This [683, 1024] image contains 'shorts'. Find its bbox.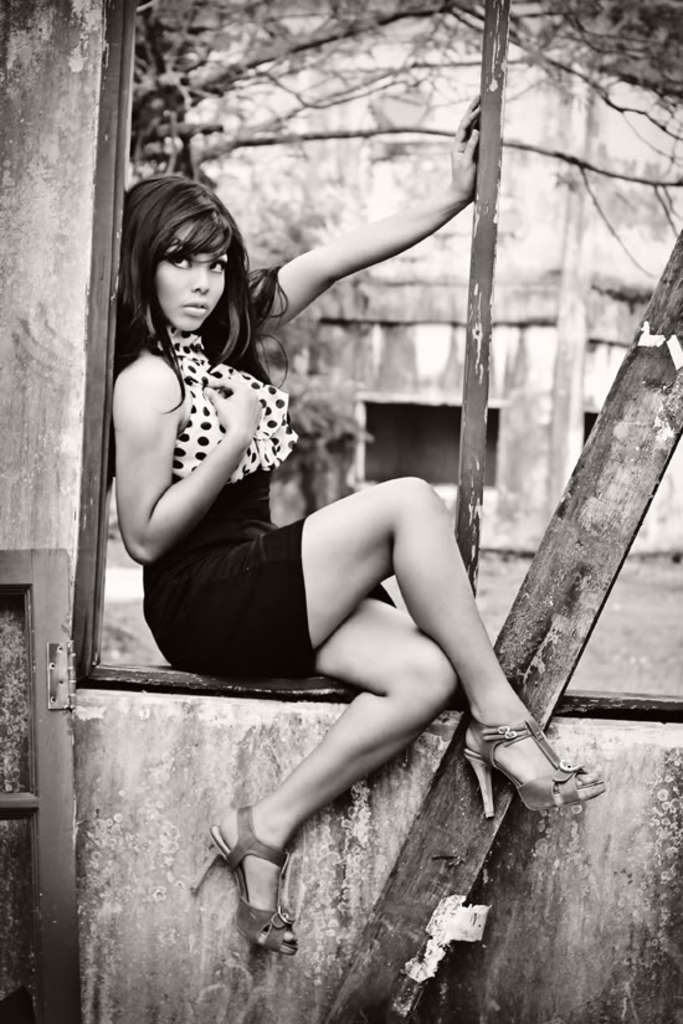
detection(139, 519, 395, 683).
